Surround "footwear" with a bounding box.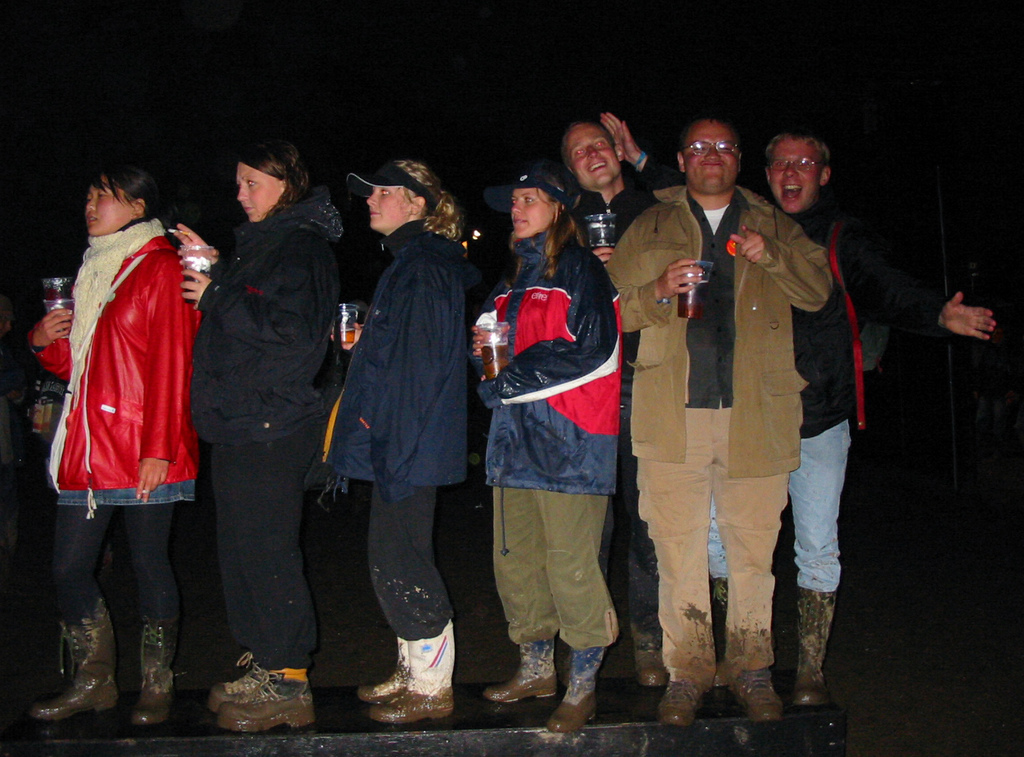
<region>658, 673, 711, 726</region>.
